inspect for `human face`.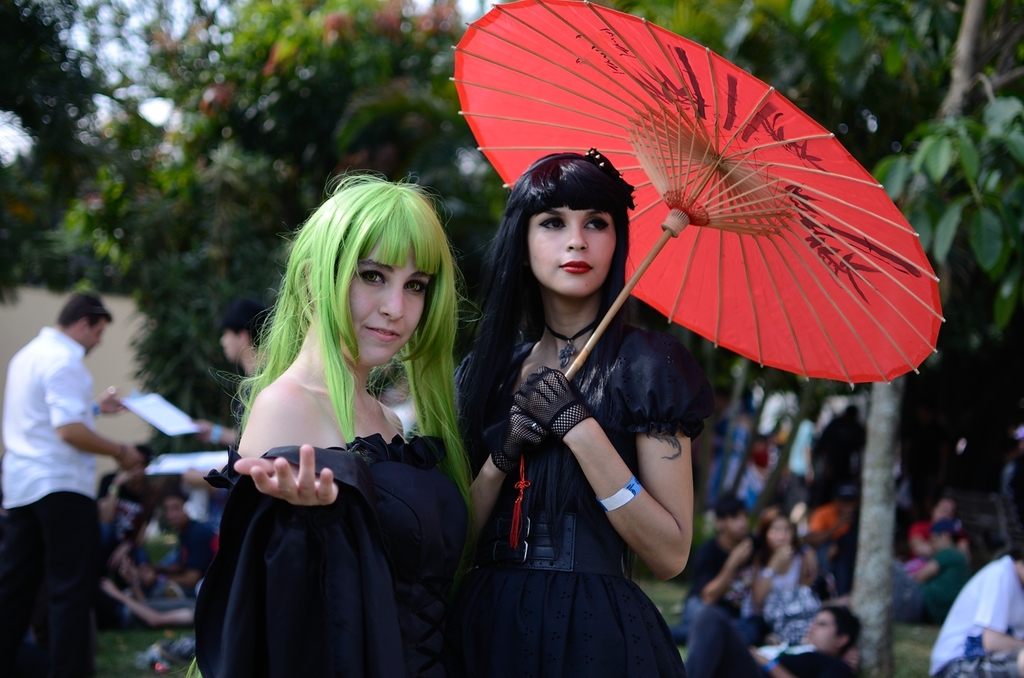
Inspection: [324, 236, 438, 365].
